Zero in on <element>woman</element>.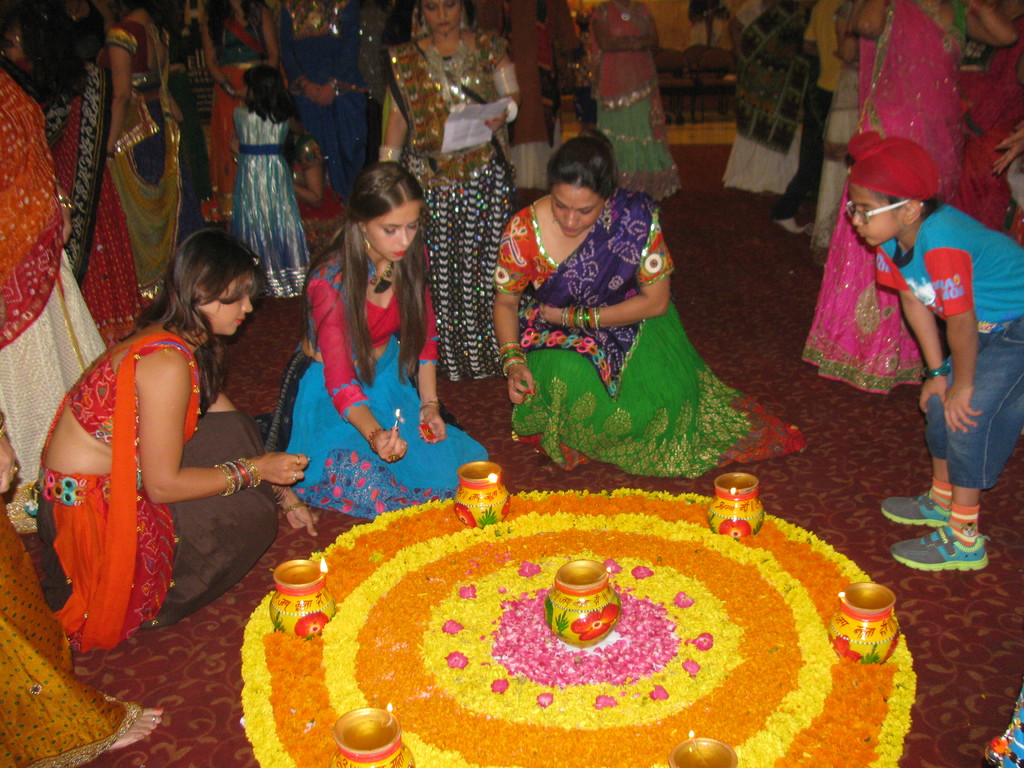
Zeroed in: (left=724, top=0, right=819, bottom=198).
